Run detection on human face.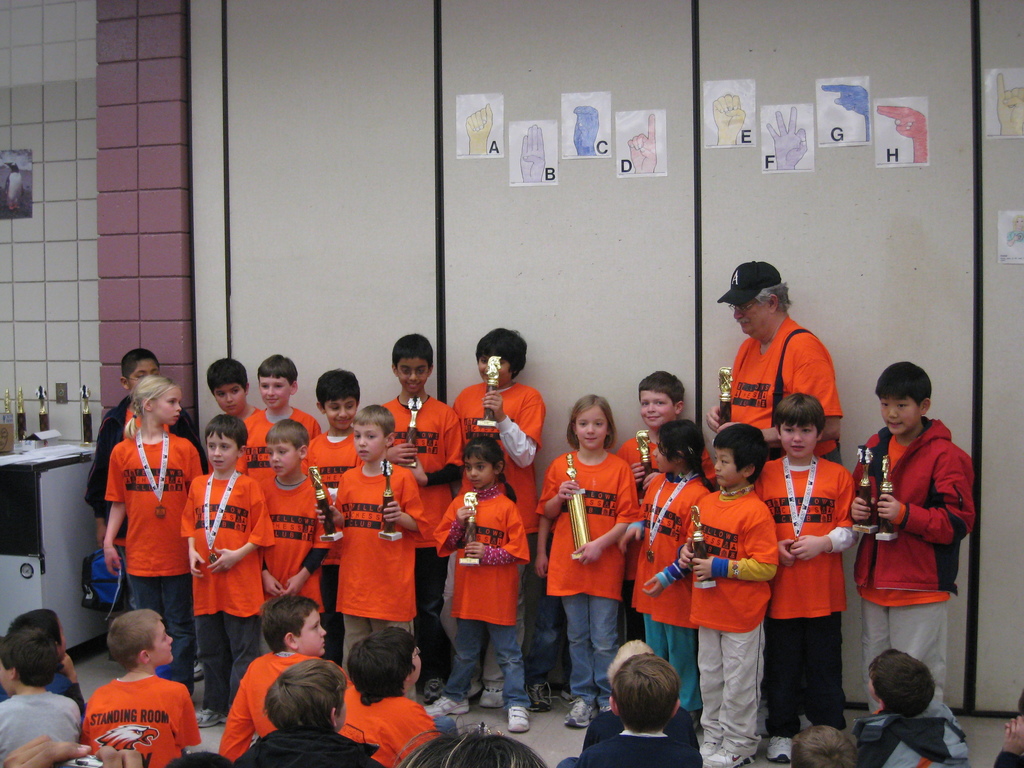
Result: (left=642, top=388, right=671, bottom=436).
